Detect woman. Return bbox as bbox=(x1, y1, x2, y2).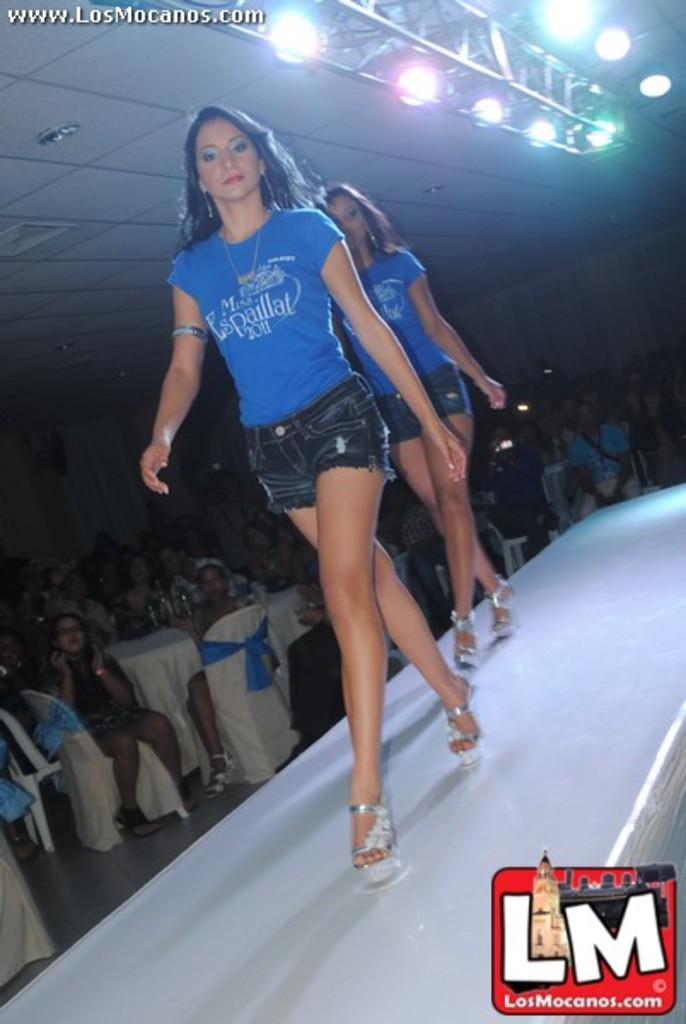
bbox=(628, 381, 666, 469).
